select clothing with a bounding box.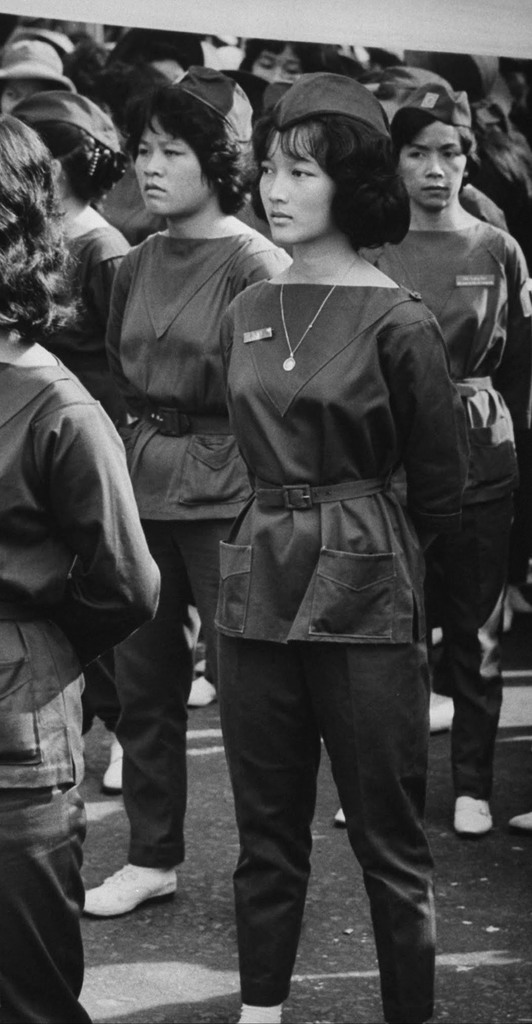
(left=0, top=358, right=166, bottom=1023).
